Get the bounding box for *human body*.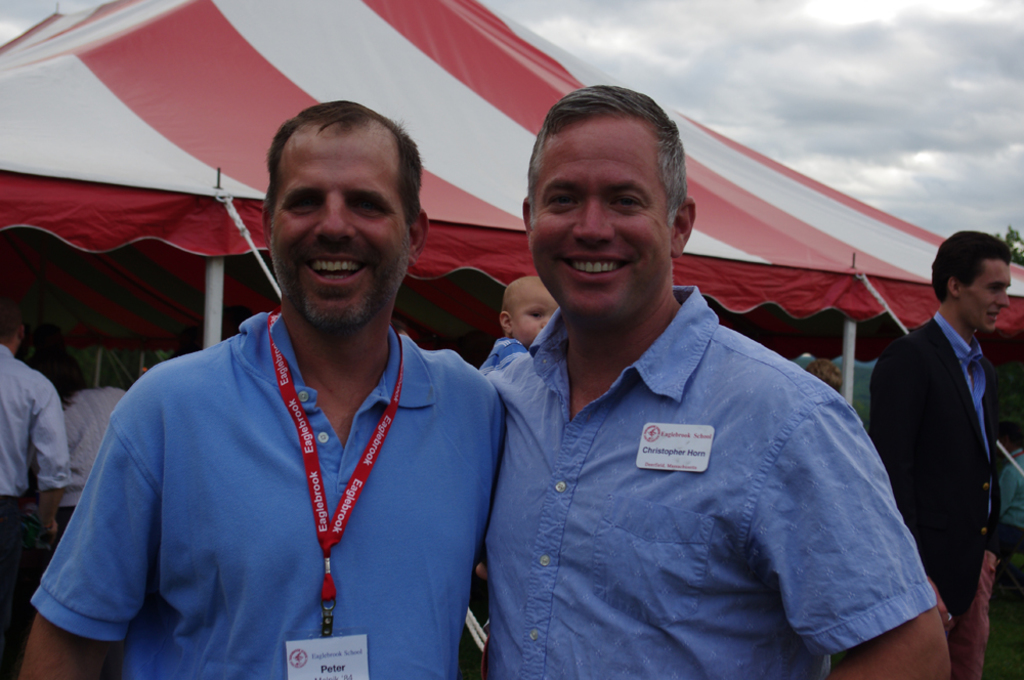
bbox=[1, 292, 66, 665].
